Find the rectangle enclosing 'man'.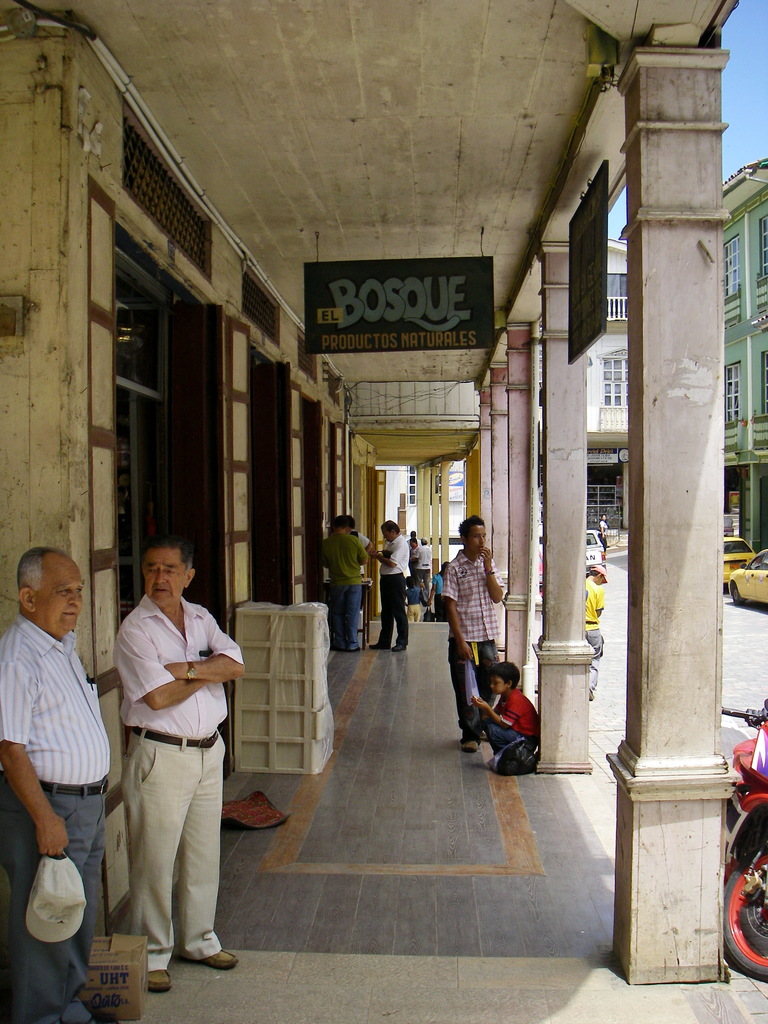
445 513 500 751.
